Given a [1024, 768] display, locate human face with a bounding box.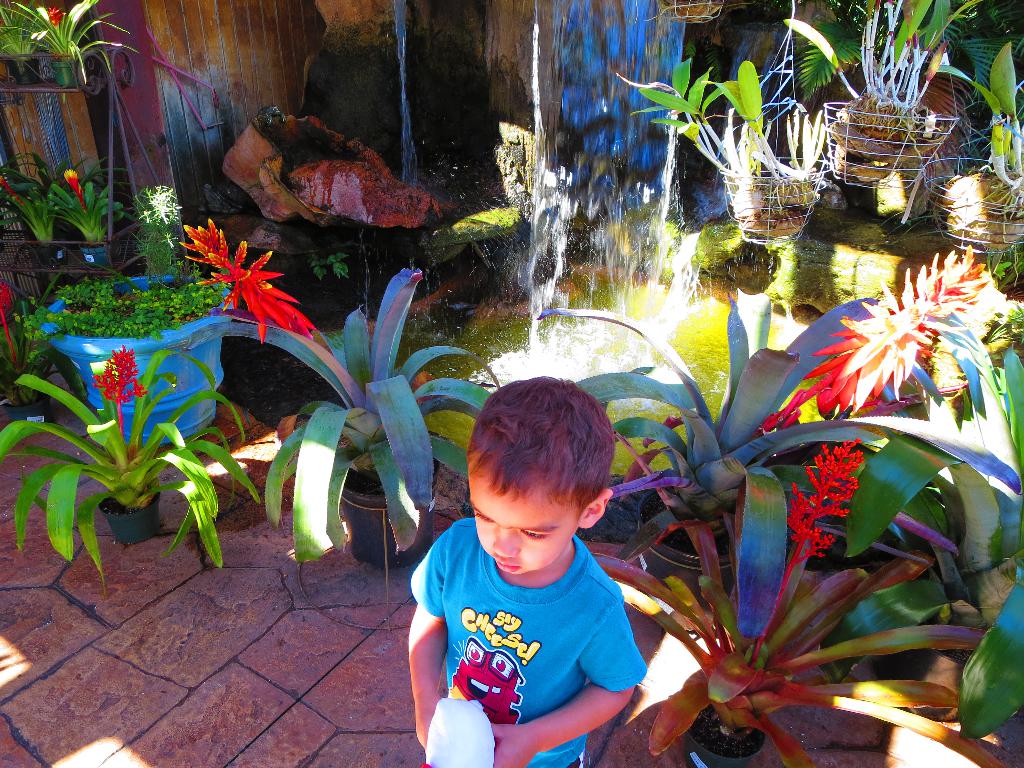
Located: rect(467, 468, 583, 575).
